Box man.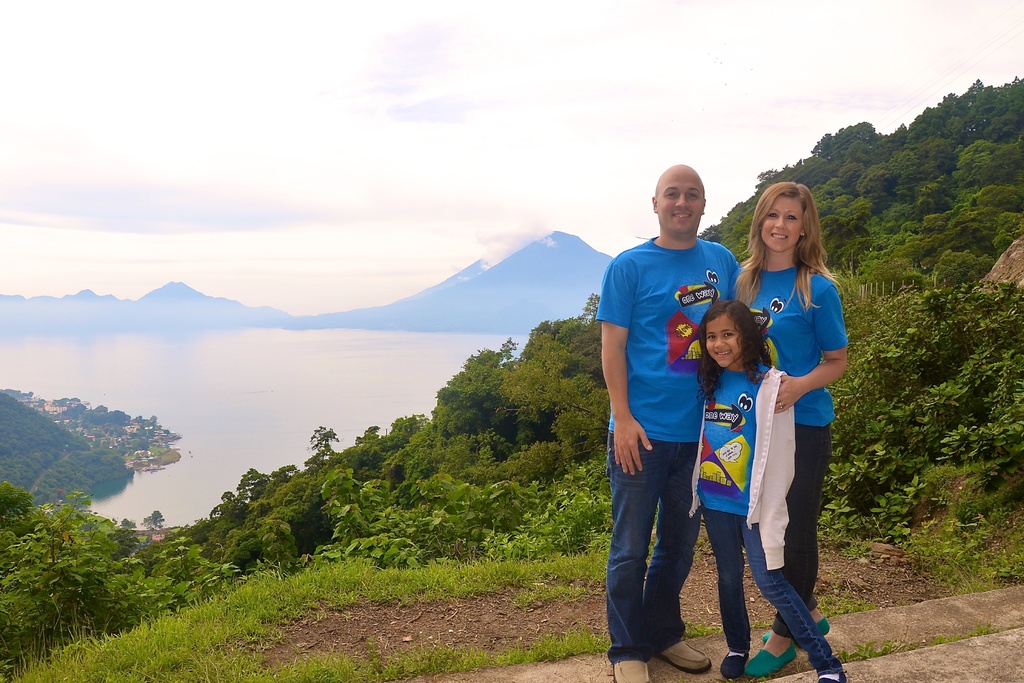
(x1=603, y1=163, x2=748, y2=672).
